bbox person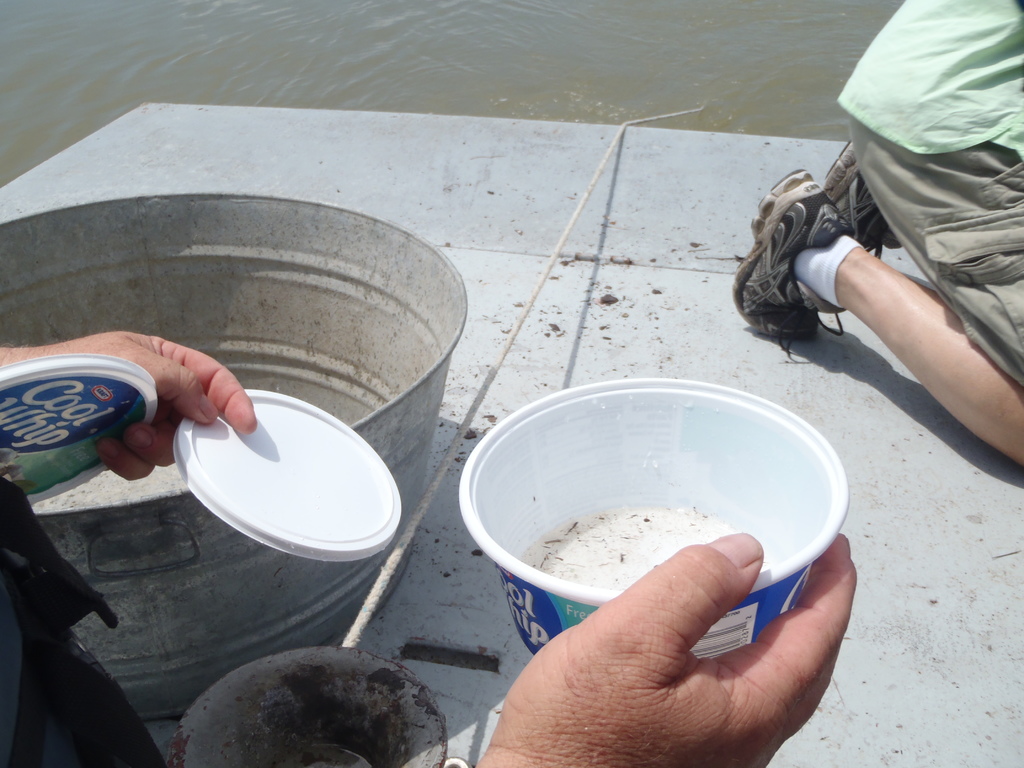
756,7,1014,515
